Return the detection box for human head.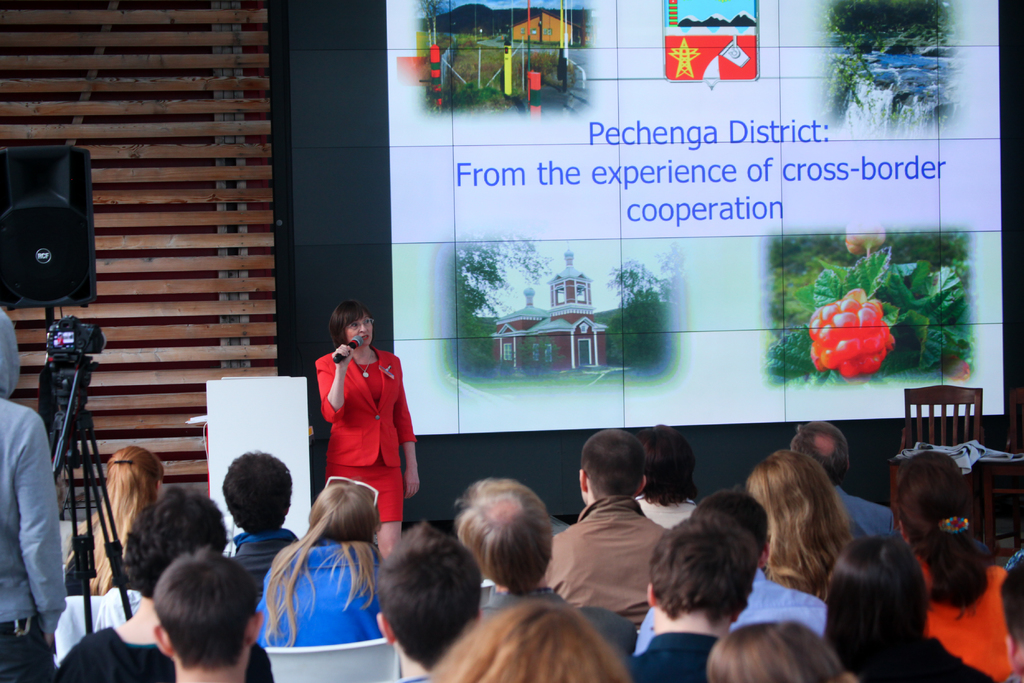
648/509/758/638.
